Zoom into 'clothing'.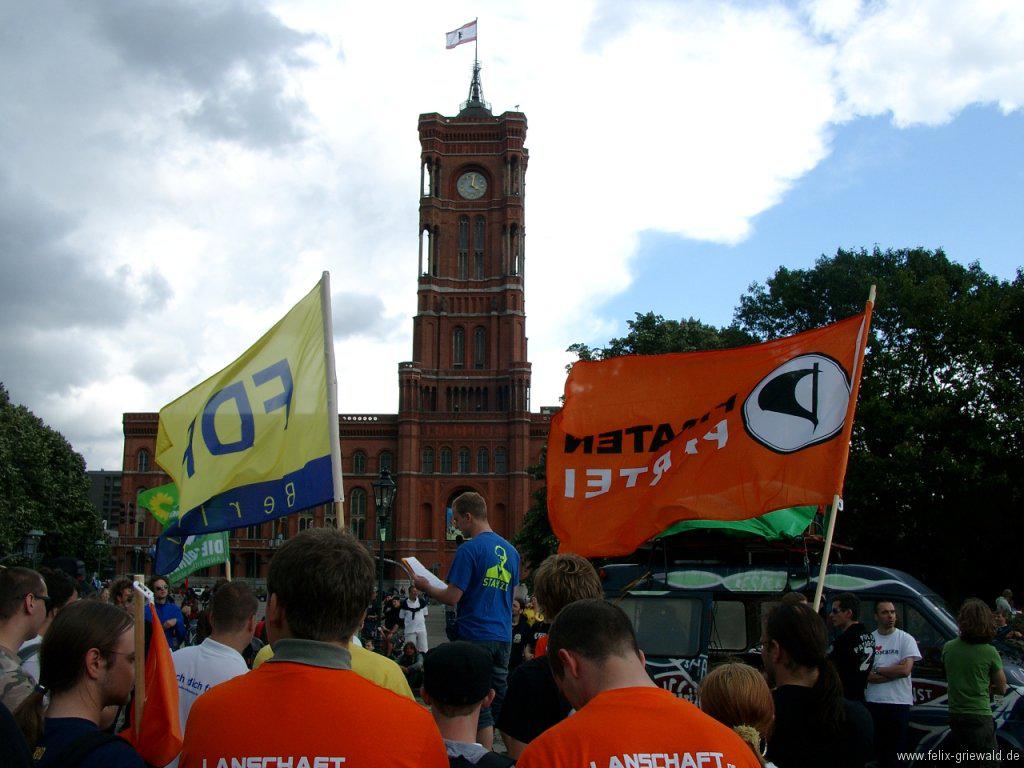
Zoom target: {"x1": 450, "y1": 532, "x2": 509, "y2": 728}.
